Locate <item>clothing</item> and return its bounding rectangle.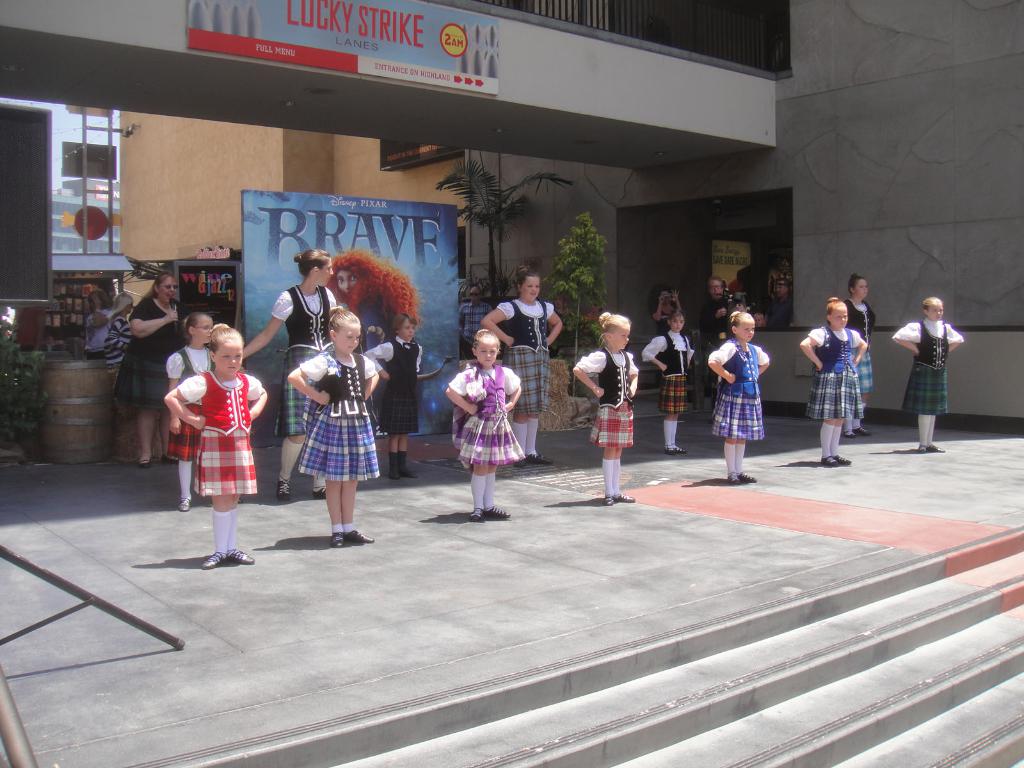
locate(160, 341, 218, 467).
